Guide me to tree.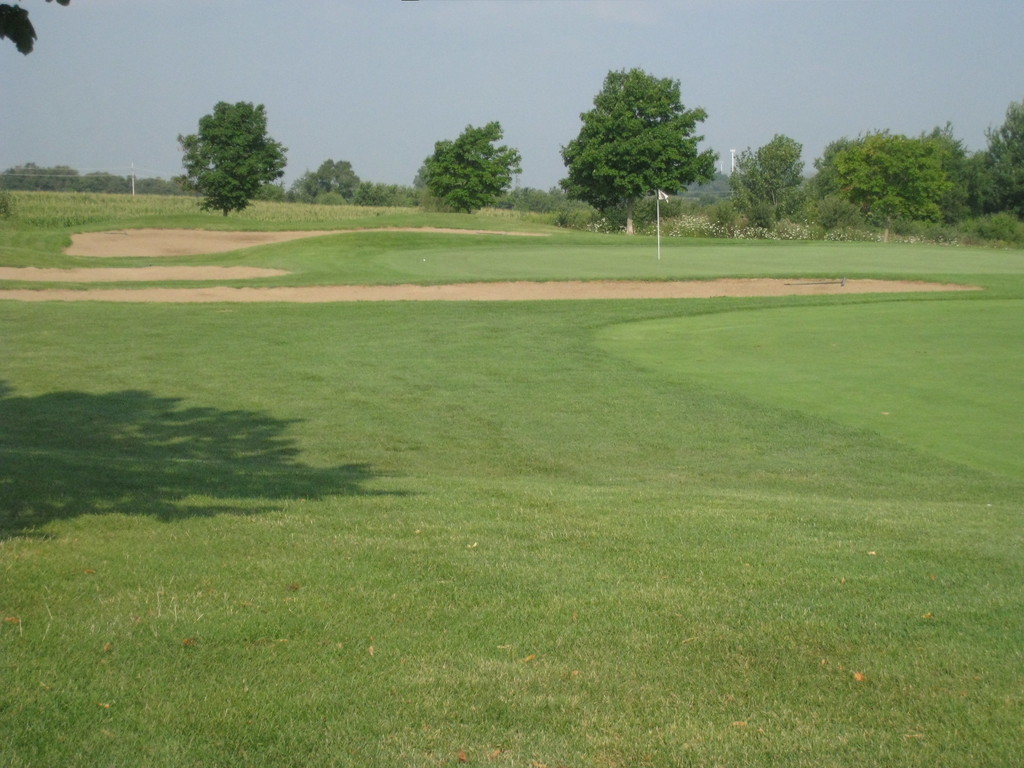
Guidance: detection(0, 2, 71, 58).
